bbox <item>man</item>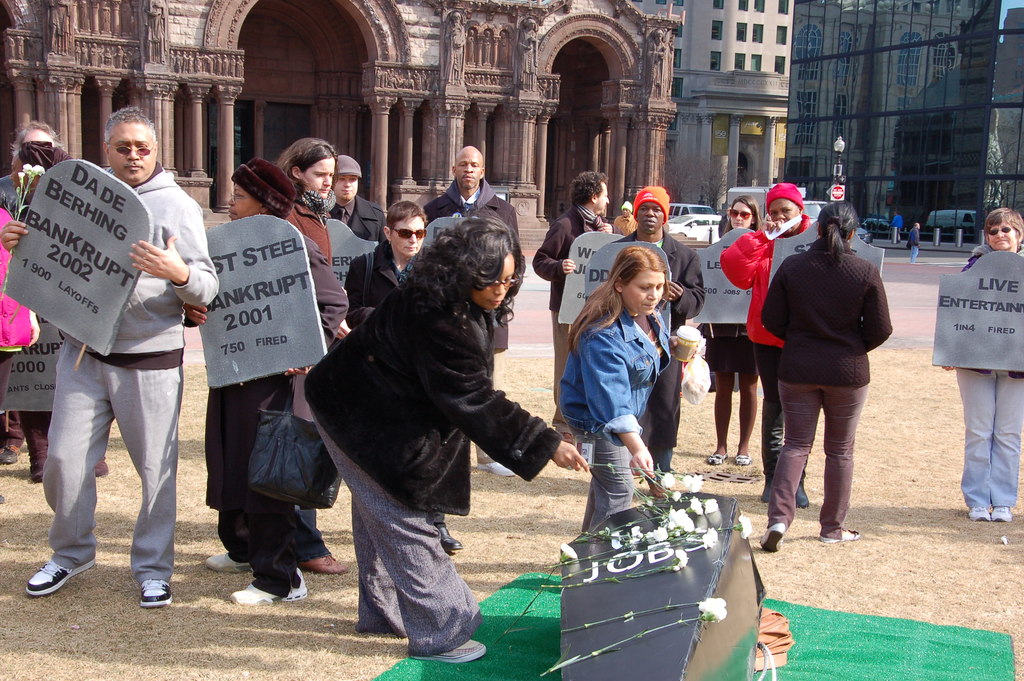
421,151,521,374
